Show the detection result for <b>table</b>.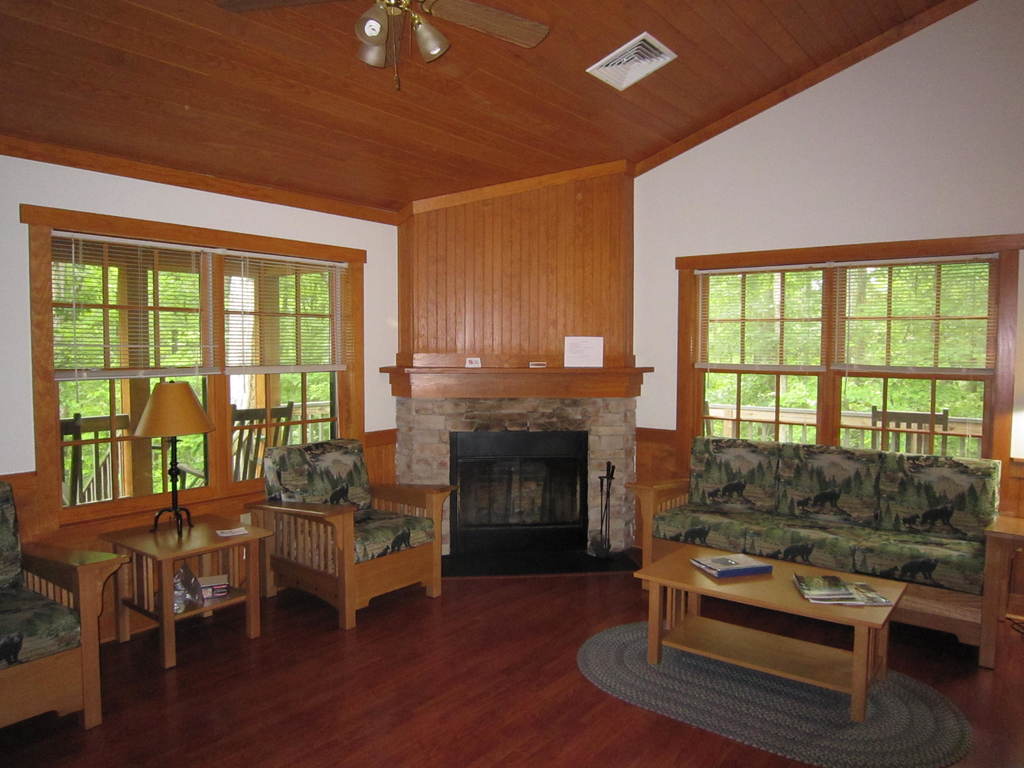
(x1=102, y1=515, x2=270, y2=667).
